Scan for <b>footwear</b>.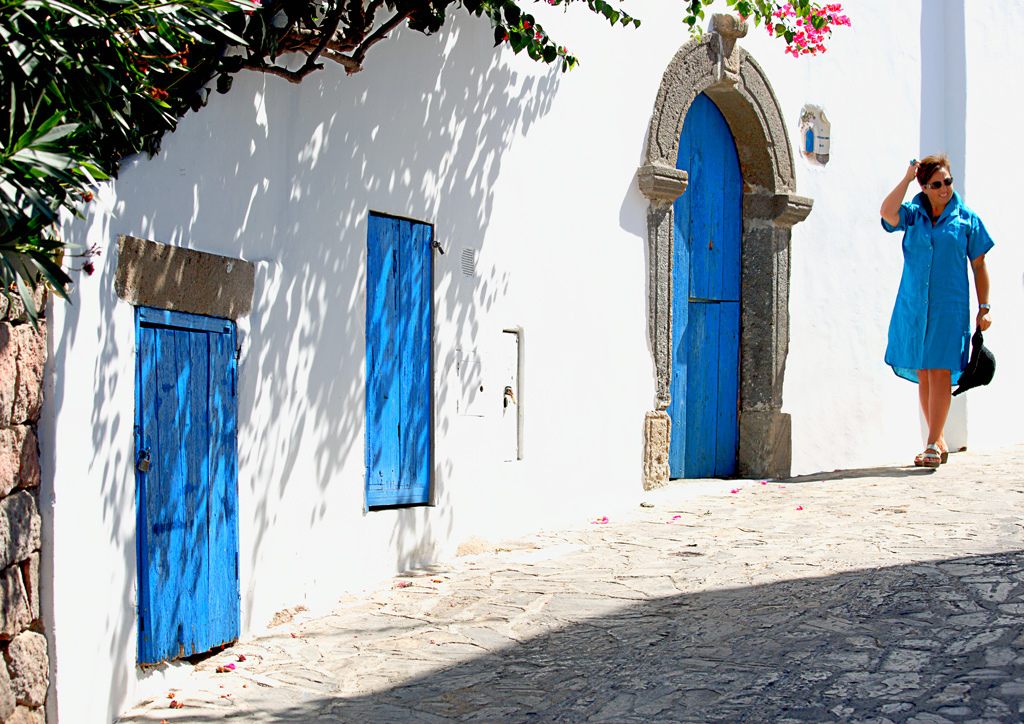
Scan result: x1=923, y1=447, x2=941, y2=471.
